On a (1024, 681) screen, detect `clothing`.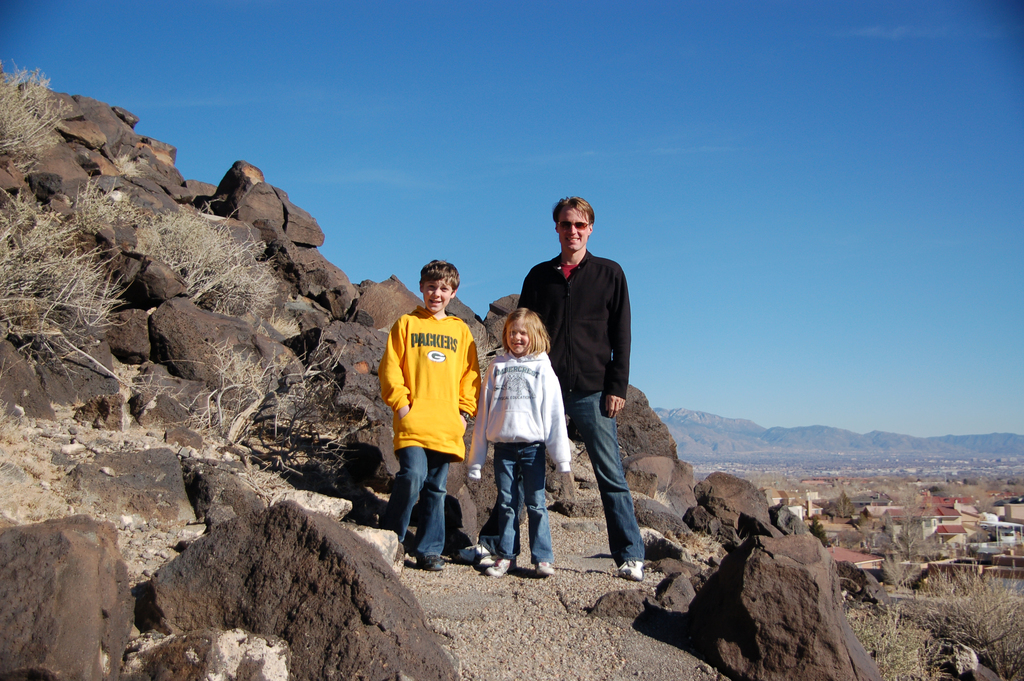
rect(385, 284, 485, 534).
